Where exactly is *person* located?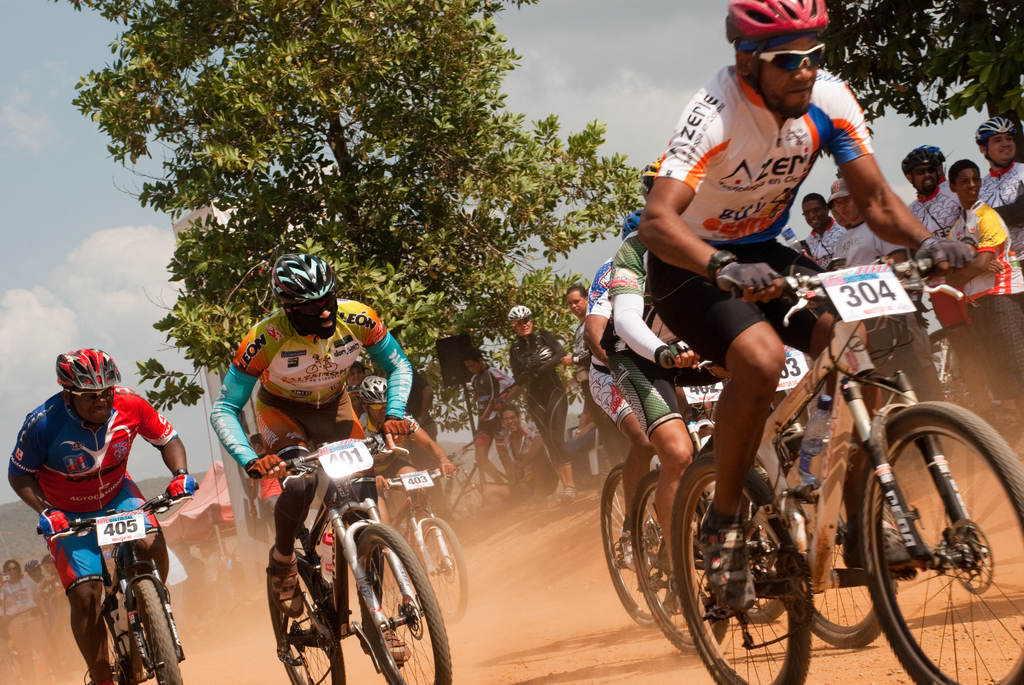
Its bounding box is box=[504, 307, 587, 501].
